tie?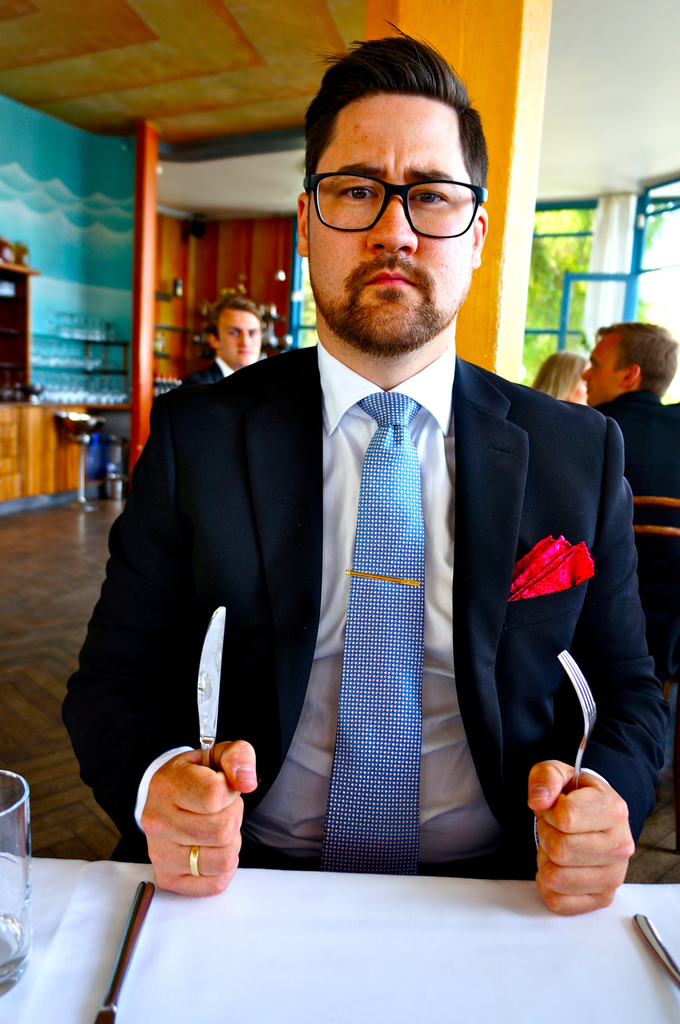
box=[328, 391, 419, 874]
